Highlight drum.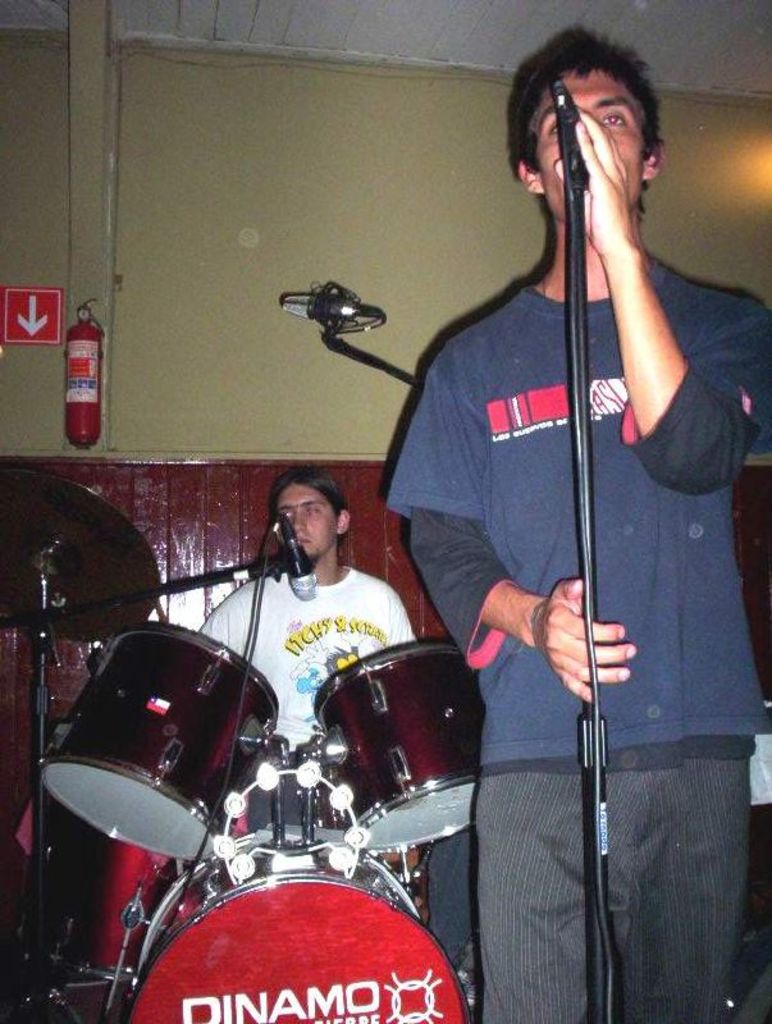
Highlighted region: bbox(31, 612, 282, 861).
